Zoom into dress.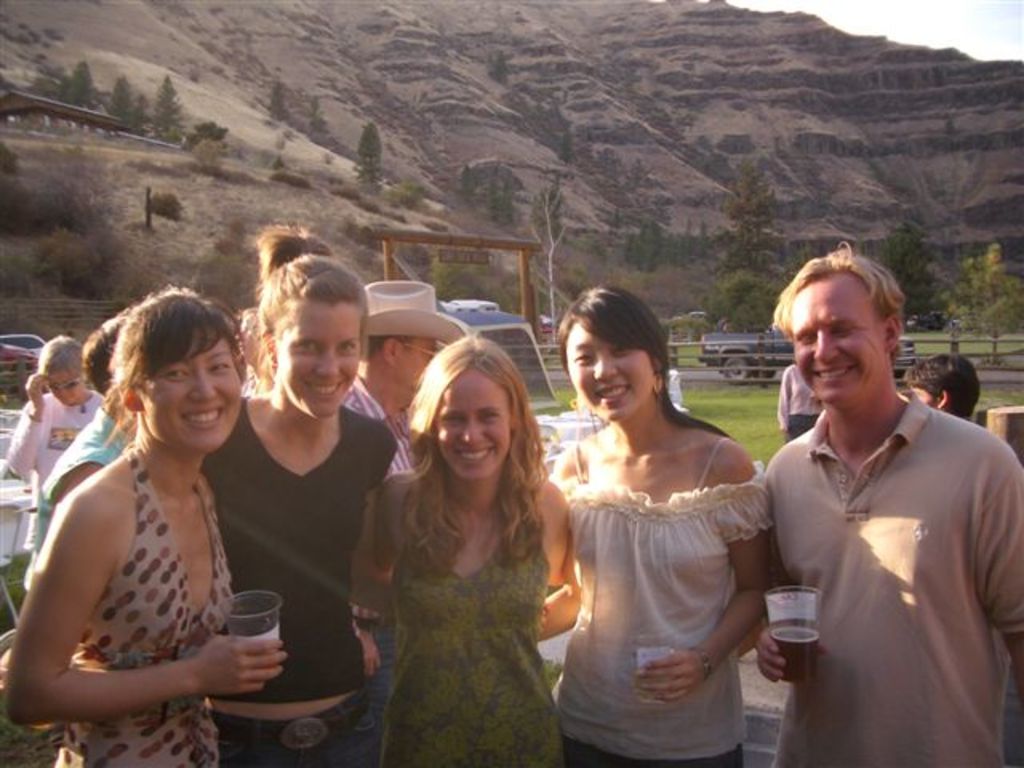
Zoom target: [x1=376, y1=482, x2=563, y2=766].
